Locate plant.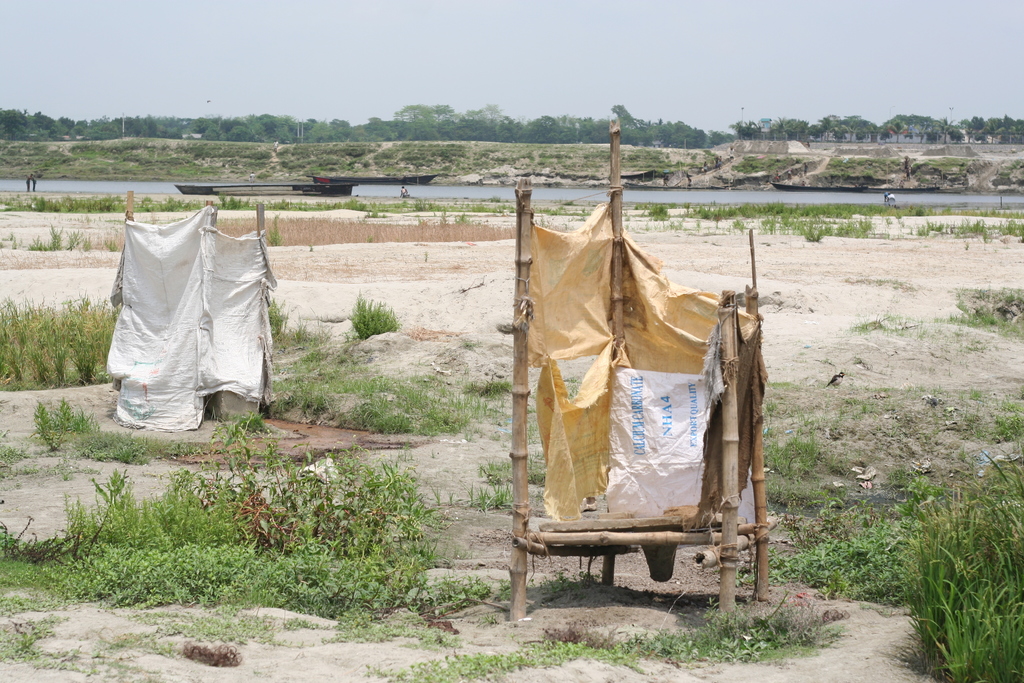
Bounding box: 754/438/788/476.
